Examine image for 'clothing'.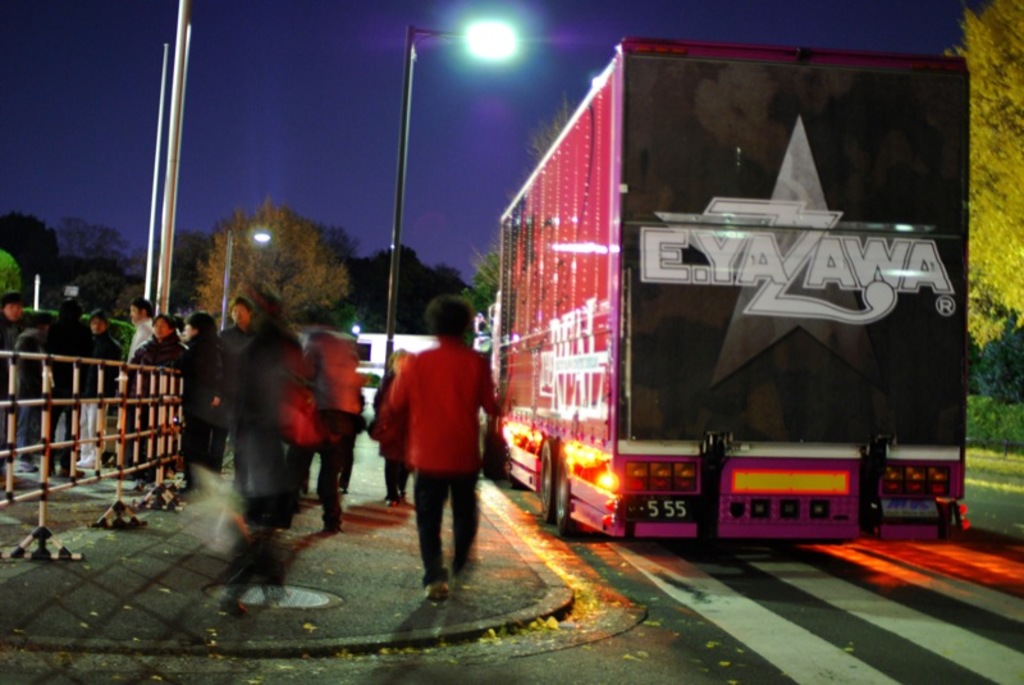
Examination result: pyautogui.locateOnScreen(218, 289, 285, 488).
